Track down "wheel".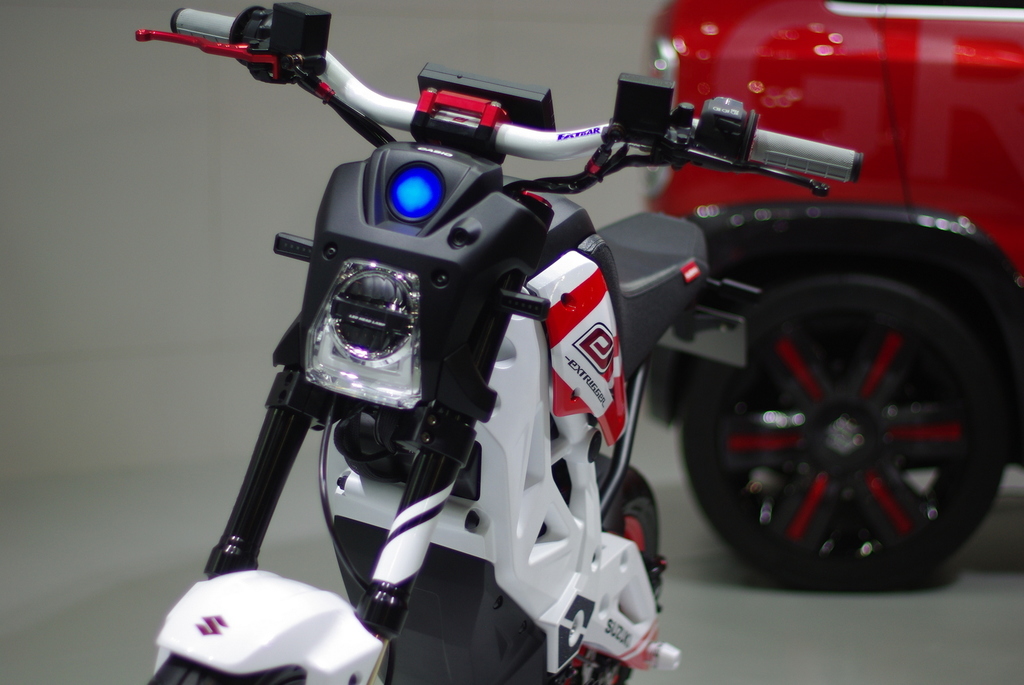
Tracked to [666, 246, 1022, 576].
